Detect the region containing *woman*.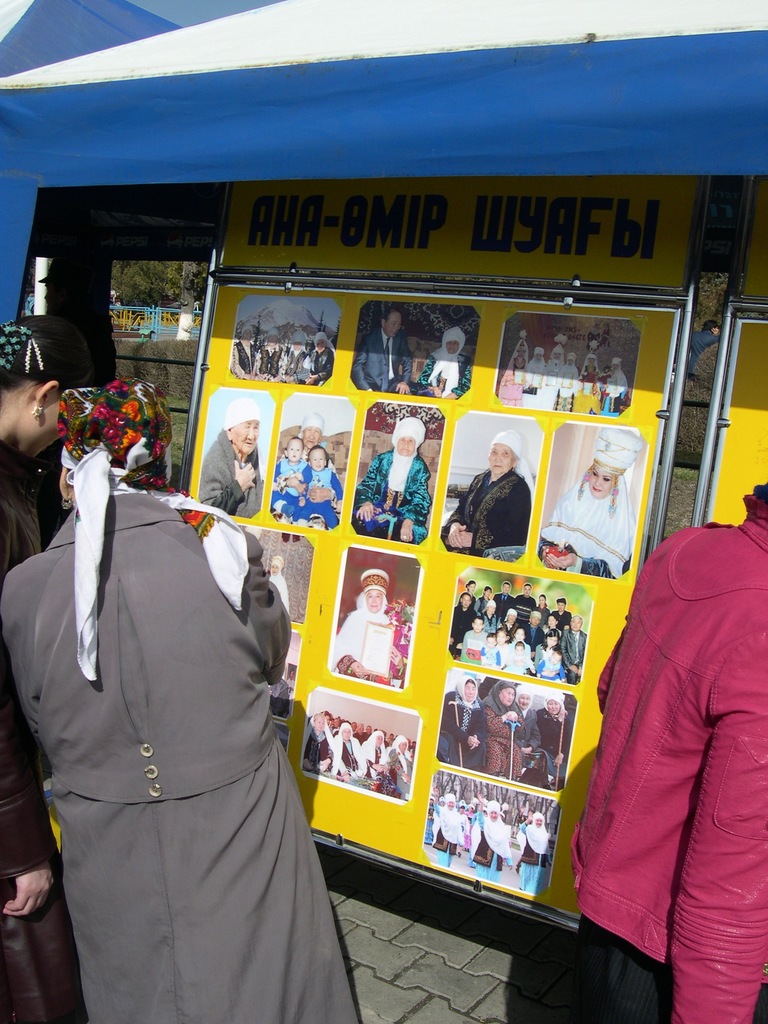
l=471, t=794, r=513, b=878.
